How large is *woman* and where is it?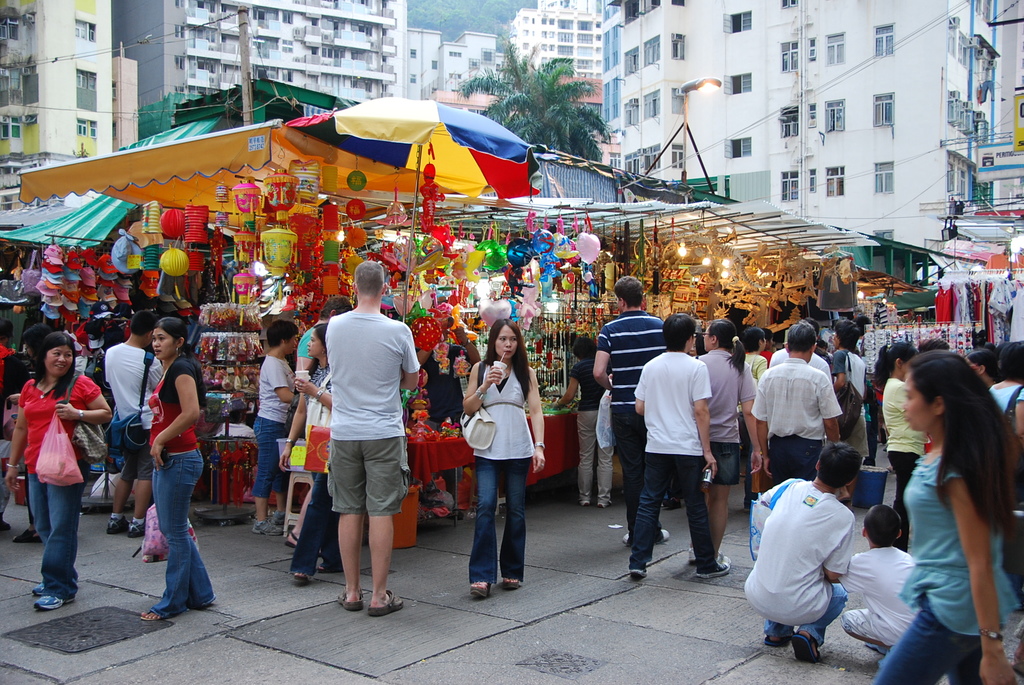
Bounding box: left=881, top=340, right=927, bottom=549.
